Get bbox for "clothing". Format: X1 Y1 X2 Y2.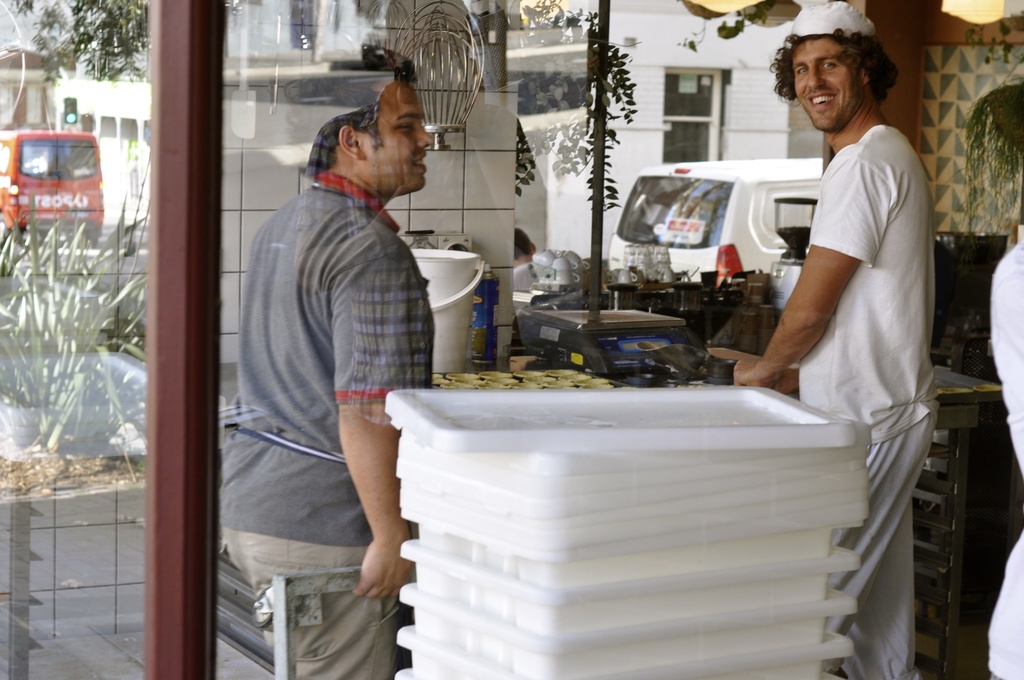
209 170 430 679.
